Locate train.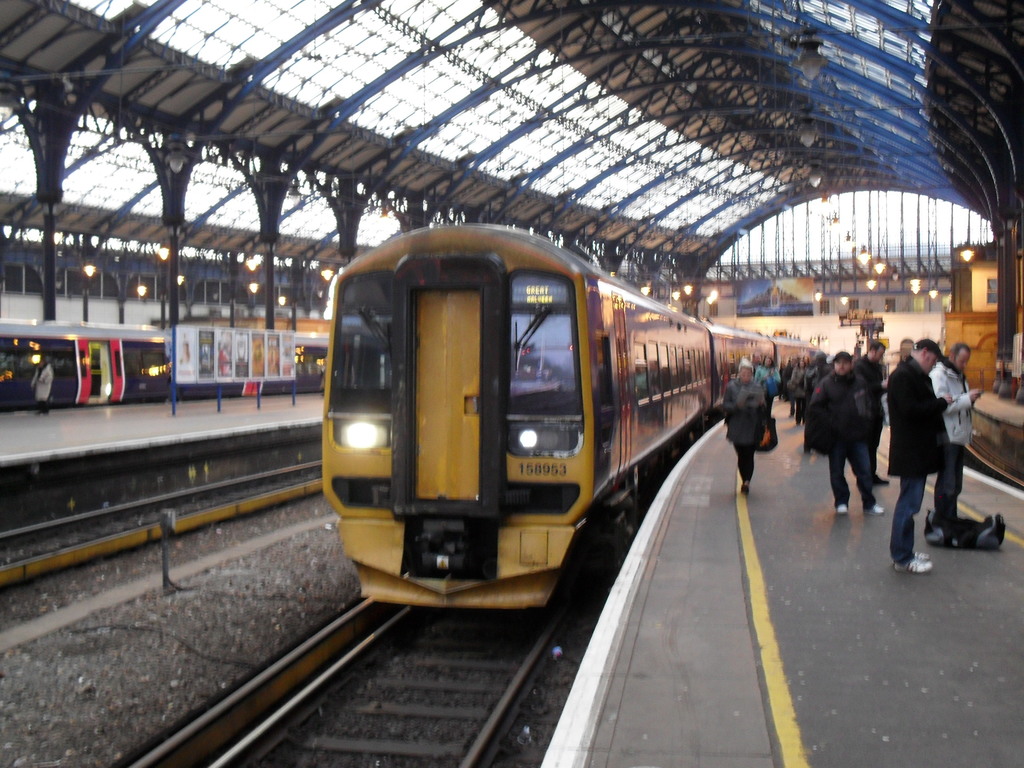
Bounding box: select_region(0, 321, 174, 403).
